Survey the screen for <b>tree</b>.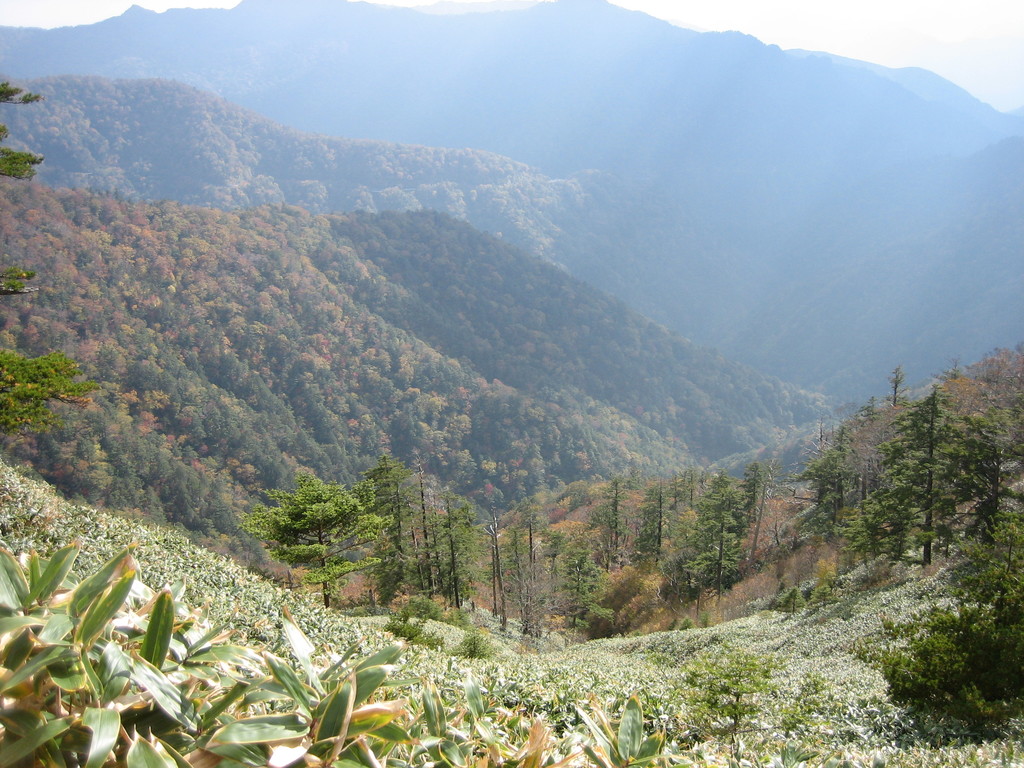
Survey found: 395:474:489:603.
